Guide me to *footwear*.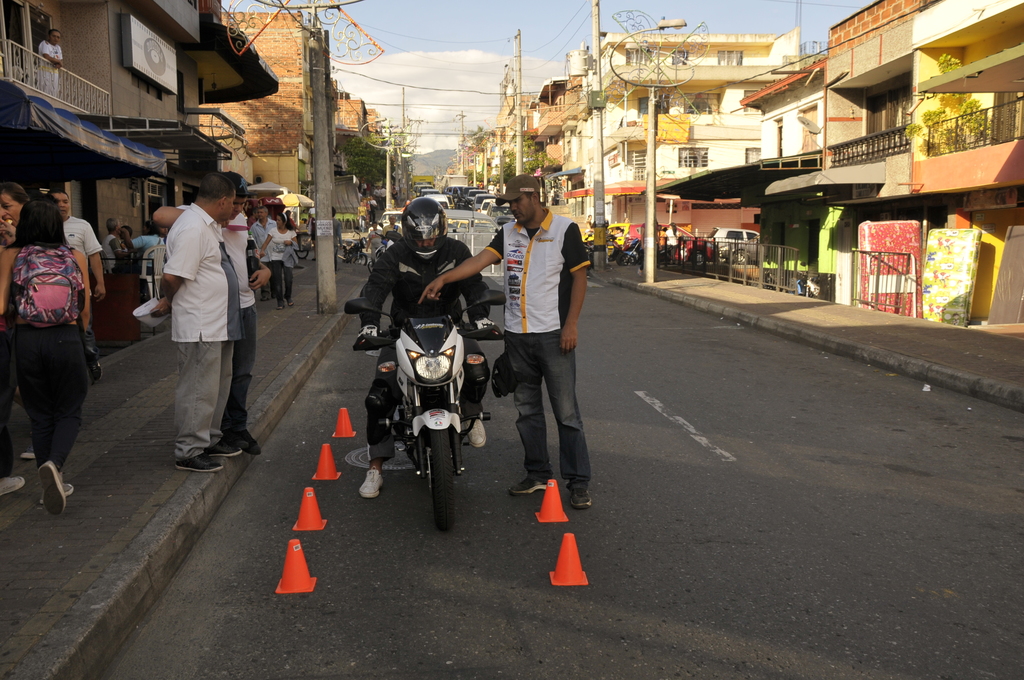
Guidance: crop(355, 462, 386, 498).
